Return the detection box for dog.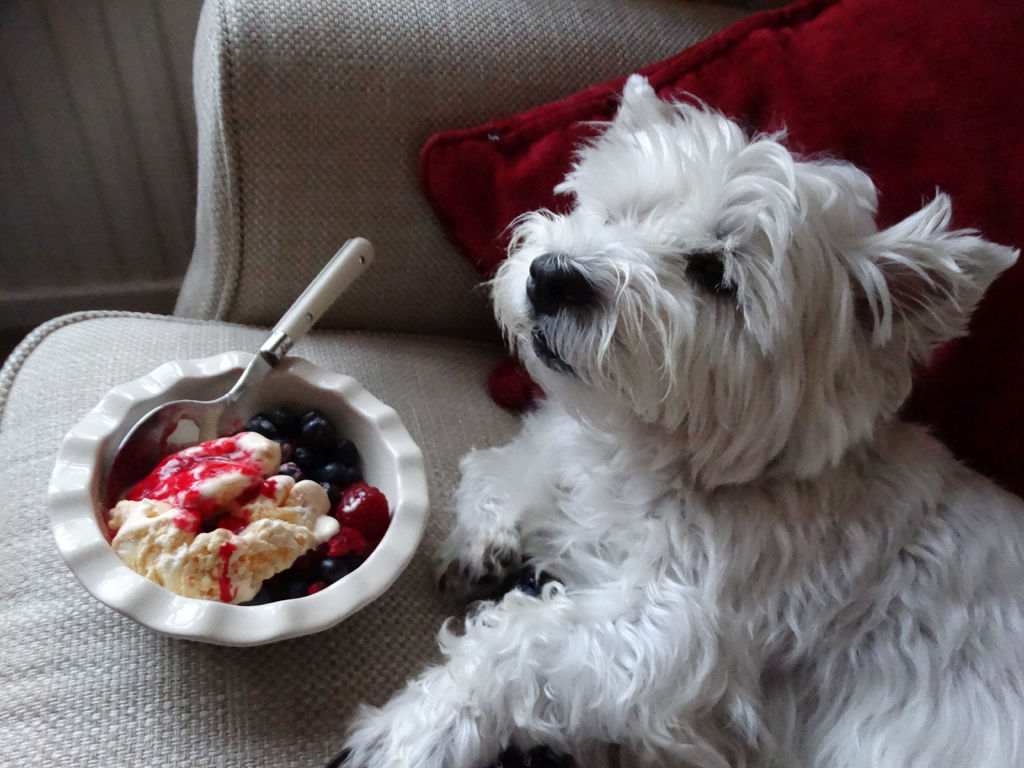
bbox=(324, 74, 1023, 767).
